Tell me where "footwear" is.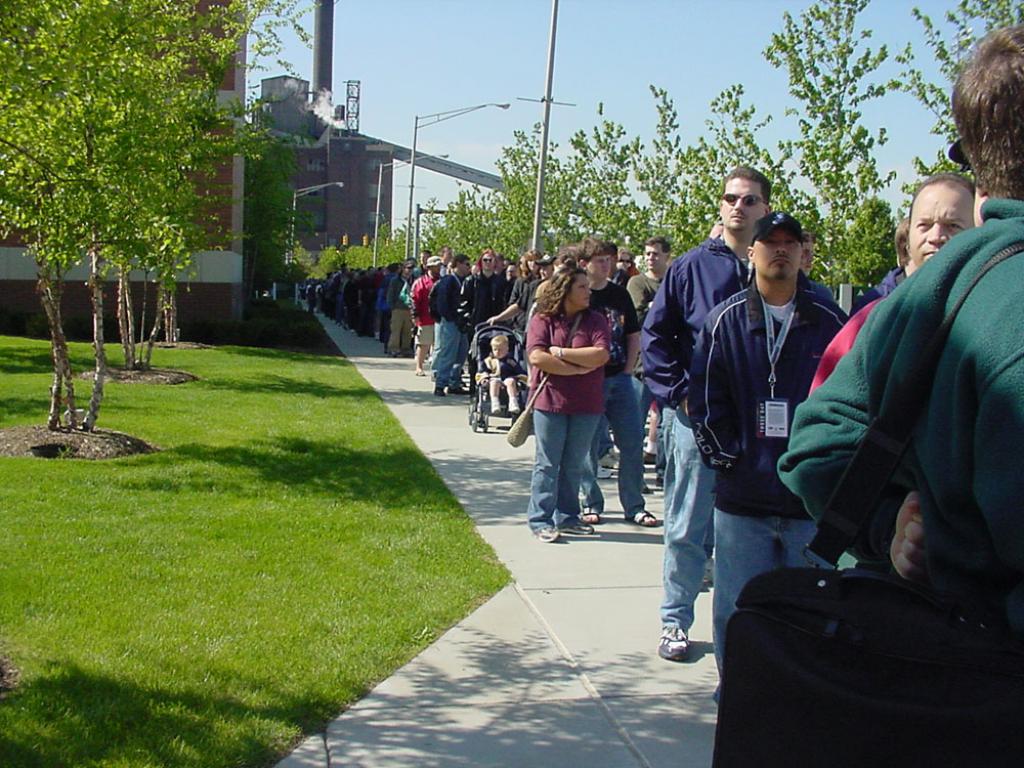
"footwear" is at 639/478/651/495.
